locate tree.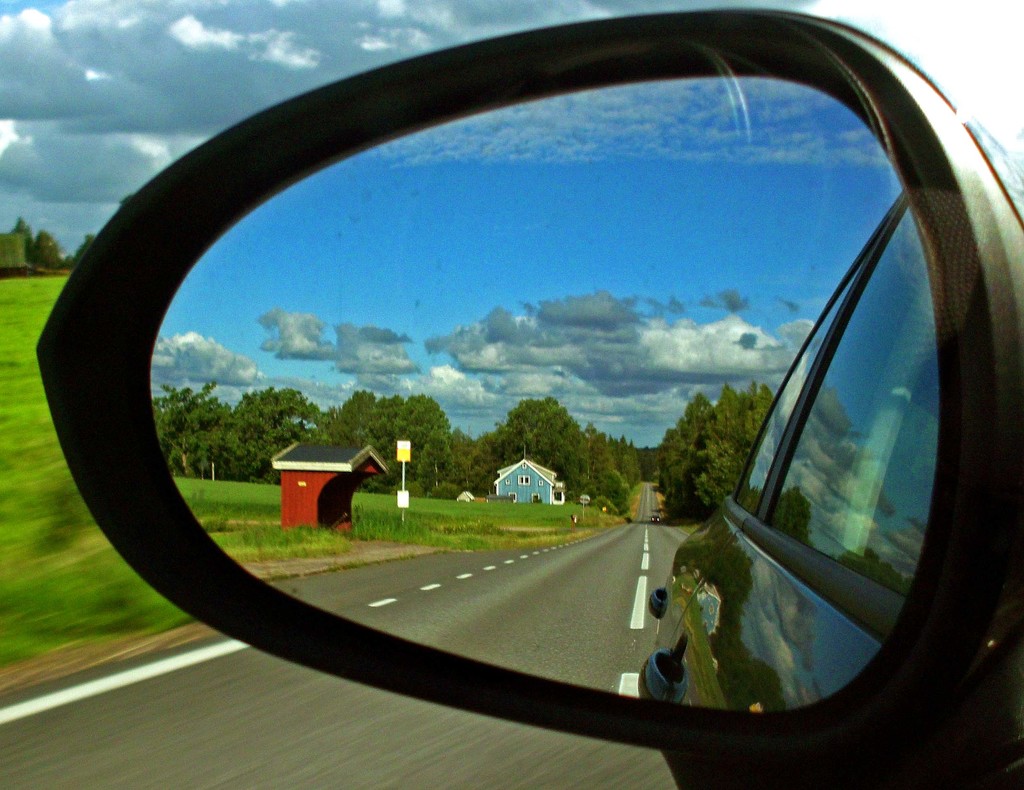
Bounding box: Rect(3, 223, 65, 286).
